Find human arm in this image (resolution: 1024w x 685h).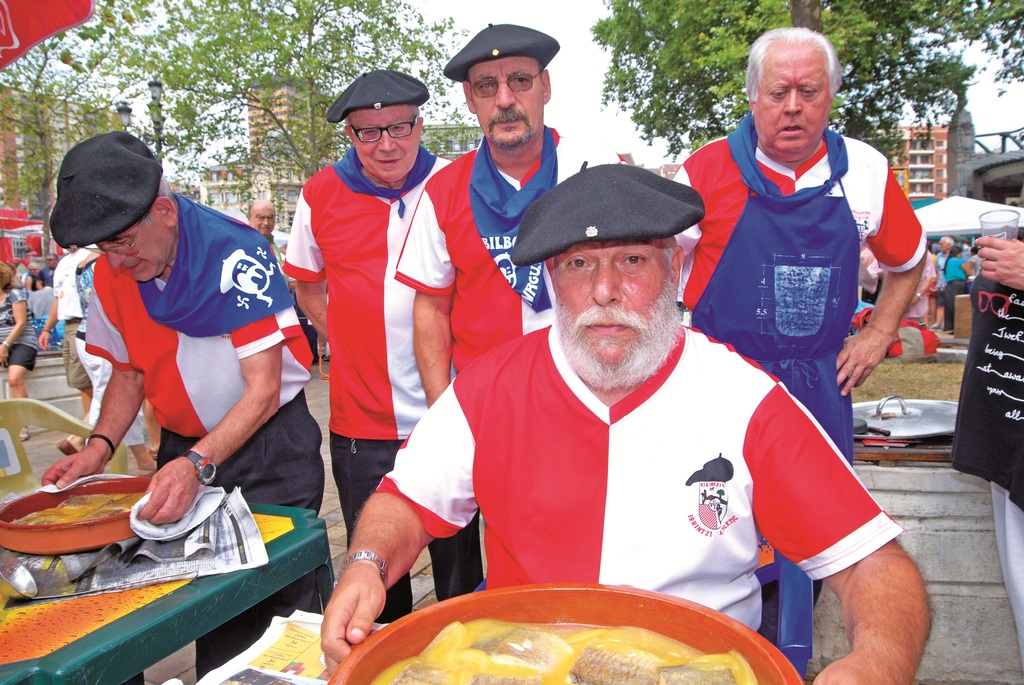
<region>38, 249, 138, 494</region>.
